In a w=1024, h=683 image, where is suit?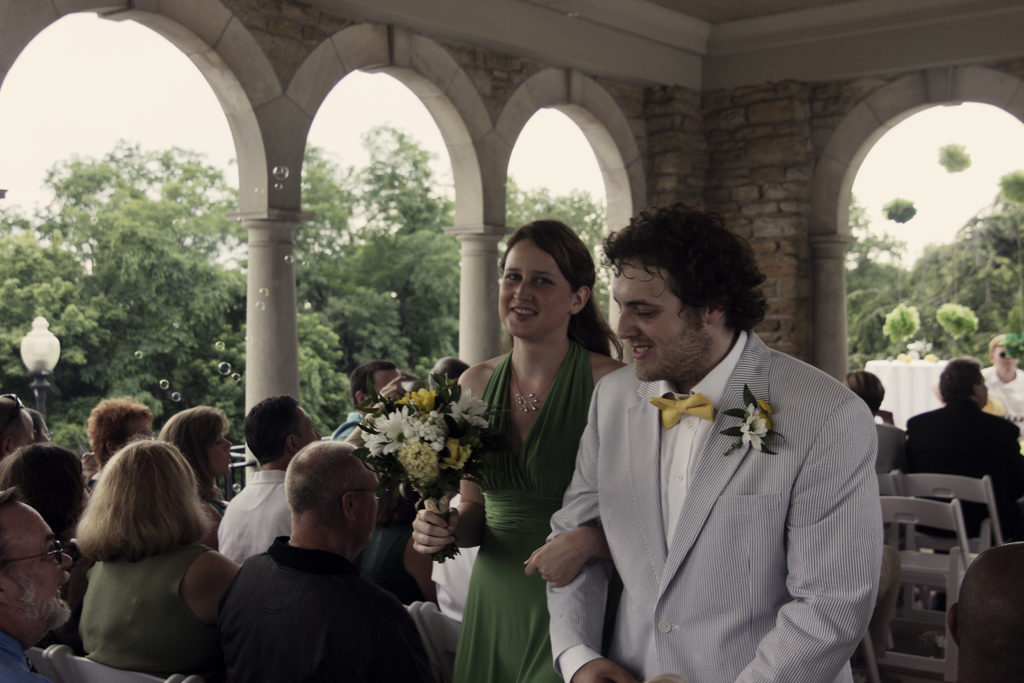
left=548, top=264, right=891, bottom=681.
